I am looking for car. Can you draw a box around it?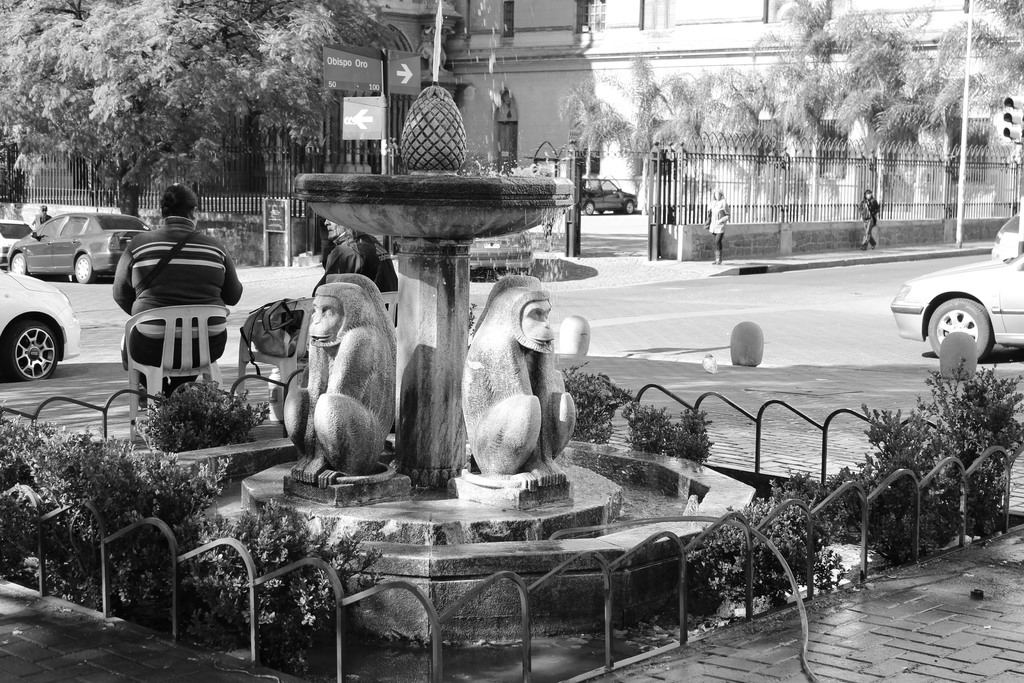
Sure, the bounding box is 0,268,80,375.
